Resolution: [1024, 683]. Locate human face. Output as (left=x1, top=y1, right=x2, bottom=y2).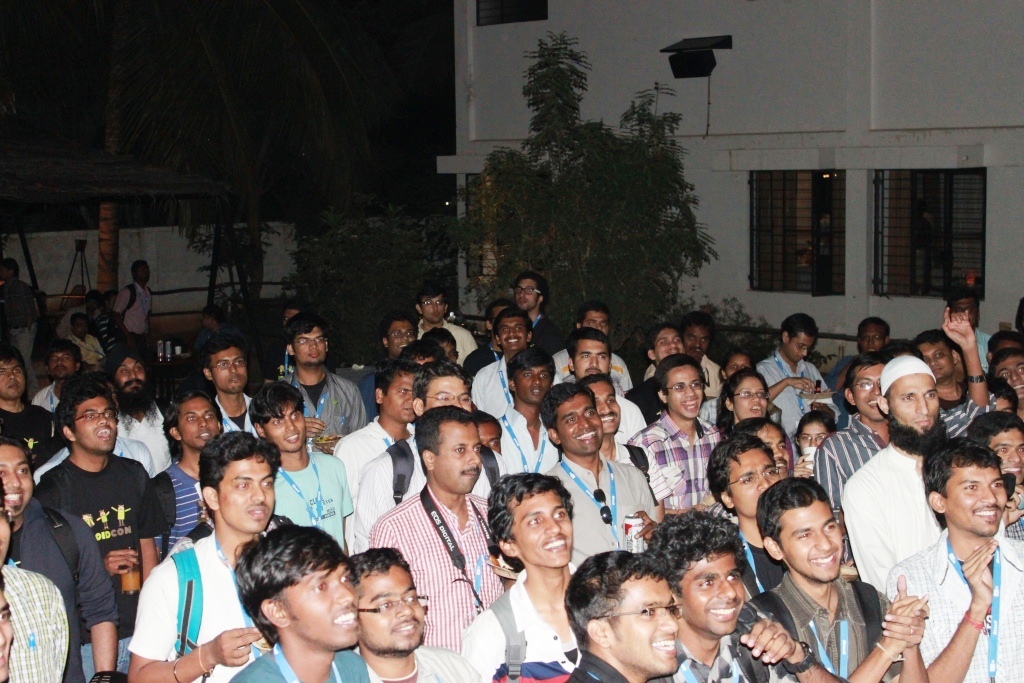
(left=381, top=373, right=416, bottom=422).
